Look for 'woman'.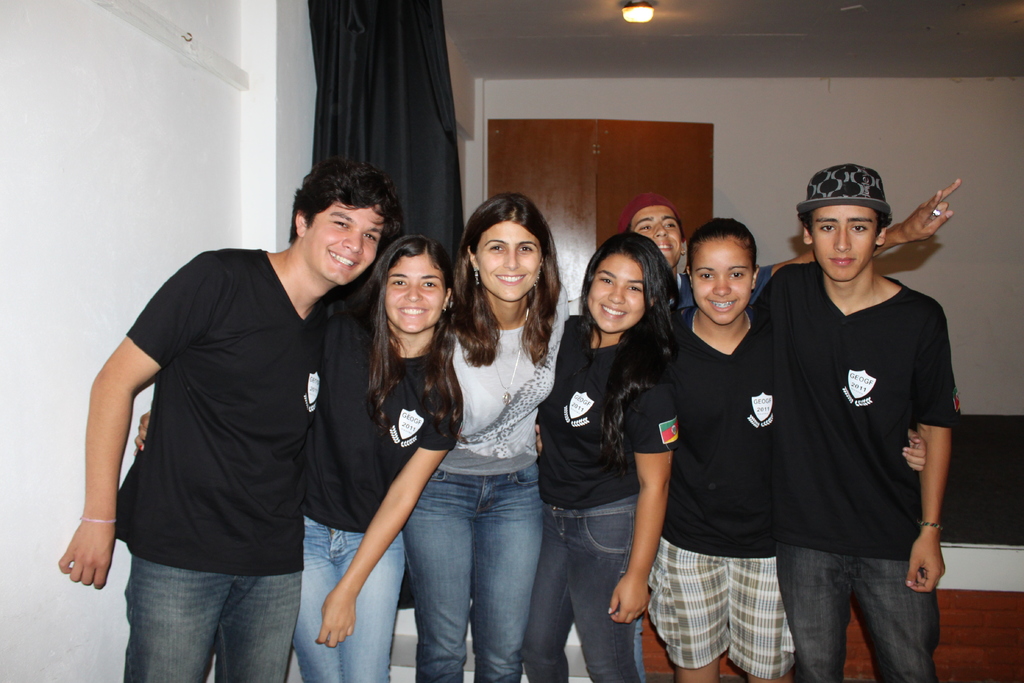
Found: 132/235/464/682.
